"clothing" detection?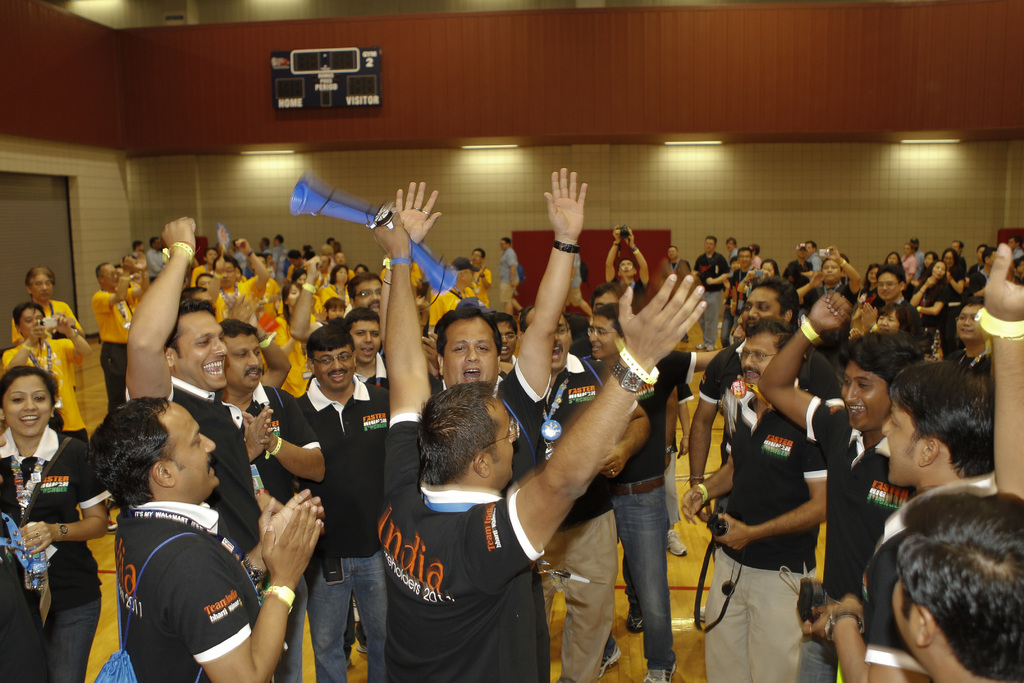
276,318,335,398
